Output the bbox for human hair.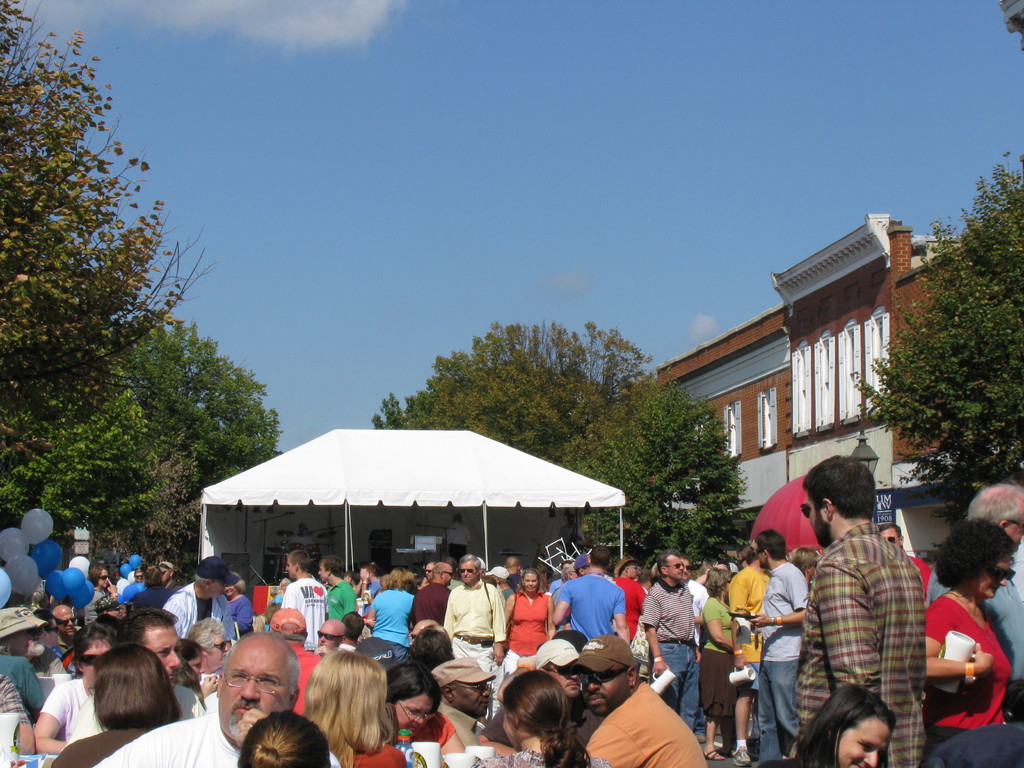
223/628/300/696.
